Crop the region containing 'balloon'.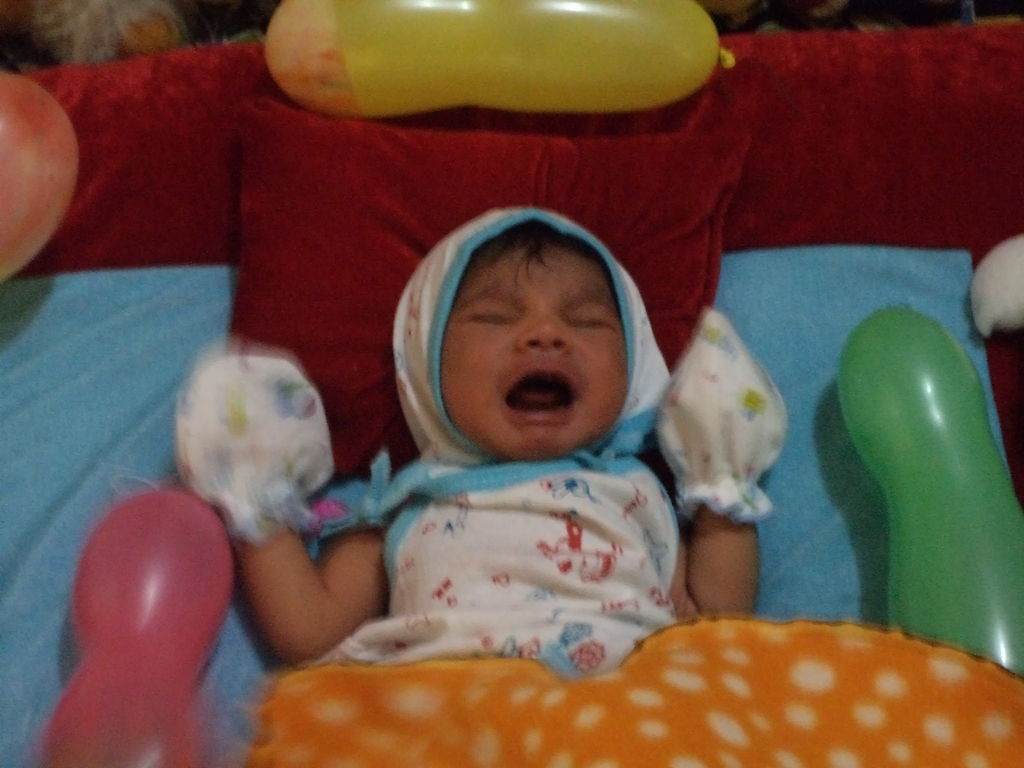
Crop region: locate(259, 0, 733, 120).
